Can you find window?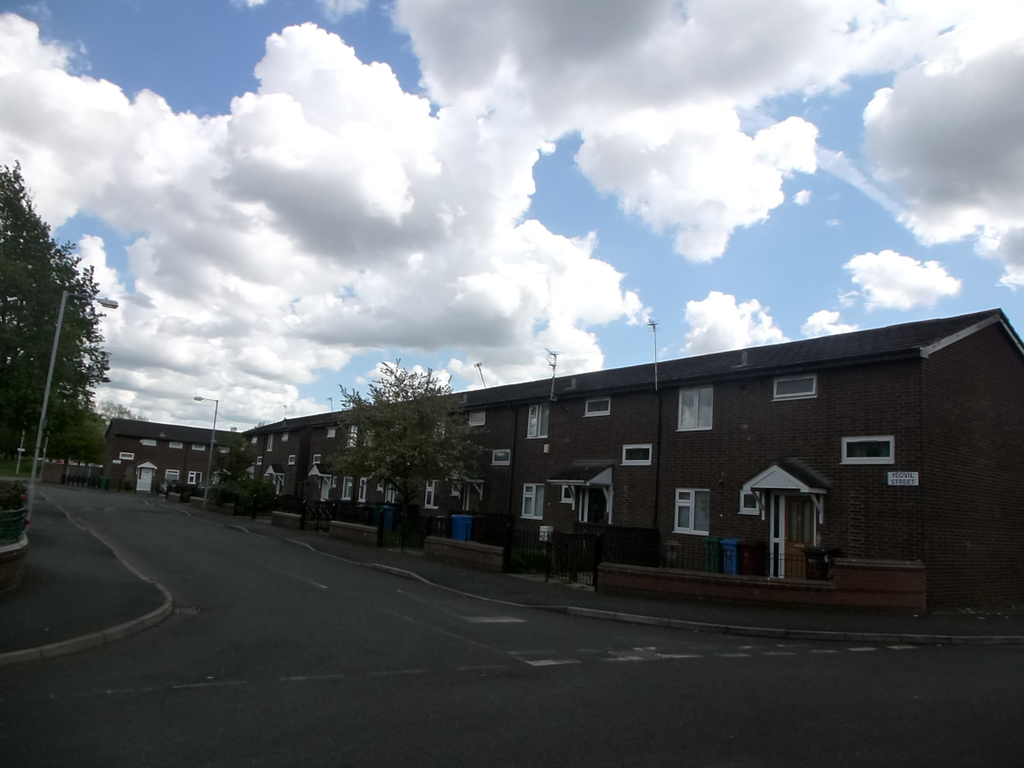
Yes, bounding box: [left=772, top=376, right=815, bottom=398].
